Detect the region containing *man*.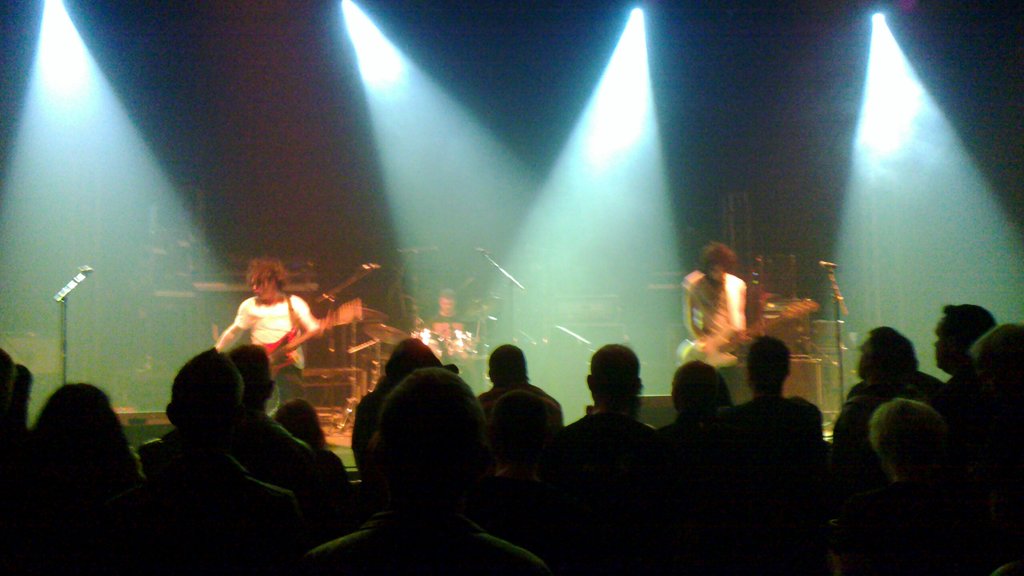
bbox=(205, 254, 314, 415).
